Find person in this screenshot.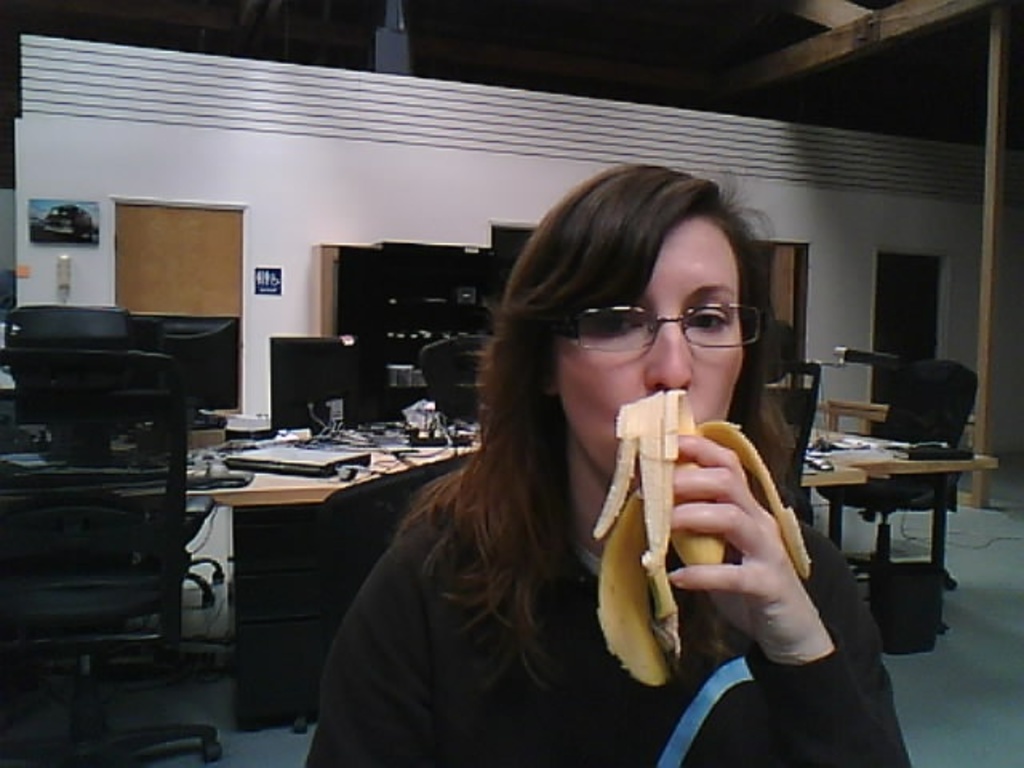
The bounding box for person is rect(307, 157, 915, 766).
